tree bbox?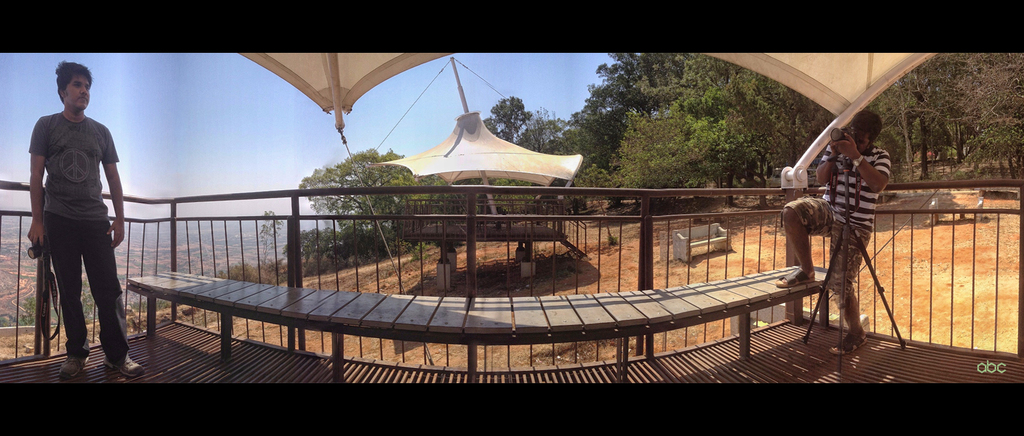
[x1=224, y1=257, x2=263, y2=282]
